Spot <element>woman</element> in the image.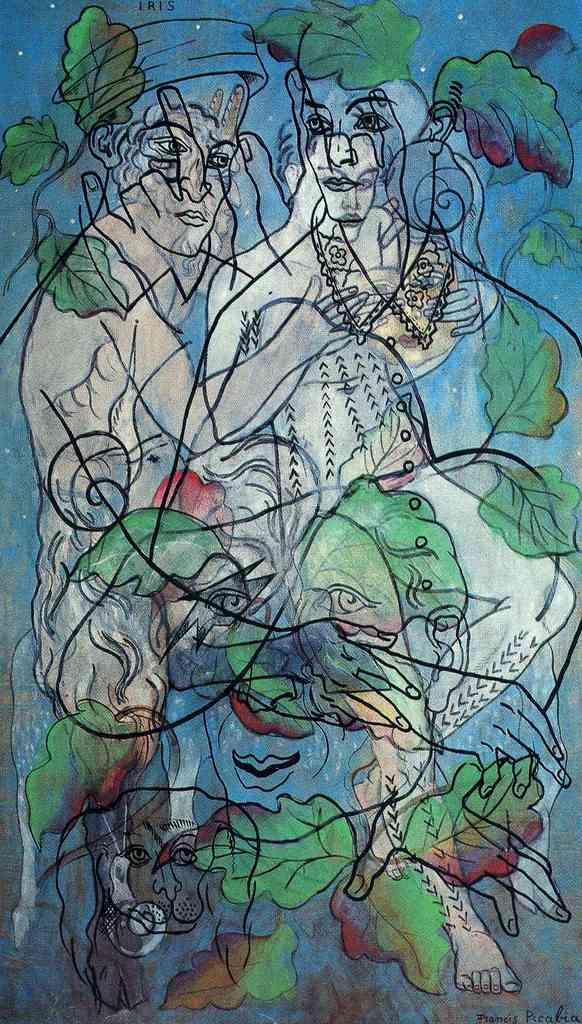
<element>woman</element> found at <box>145,67,581,939</box>.
